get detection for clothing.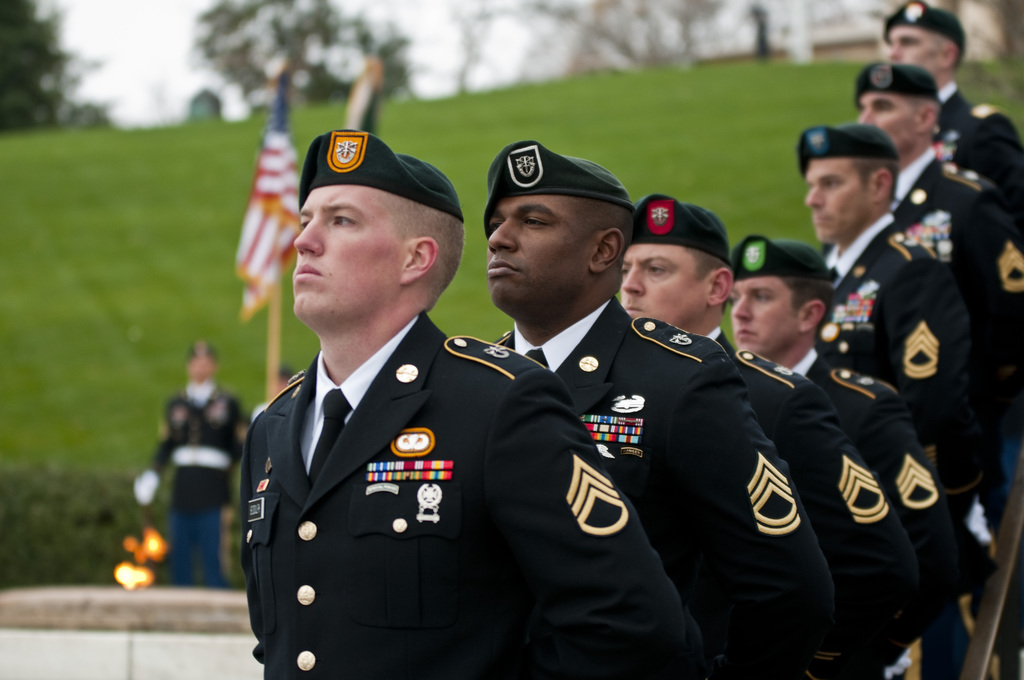
Detection: bbox(784, 344, 948, 639).
